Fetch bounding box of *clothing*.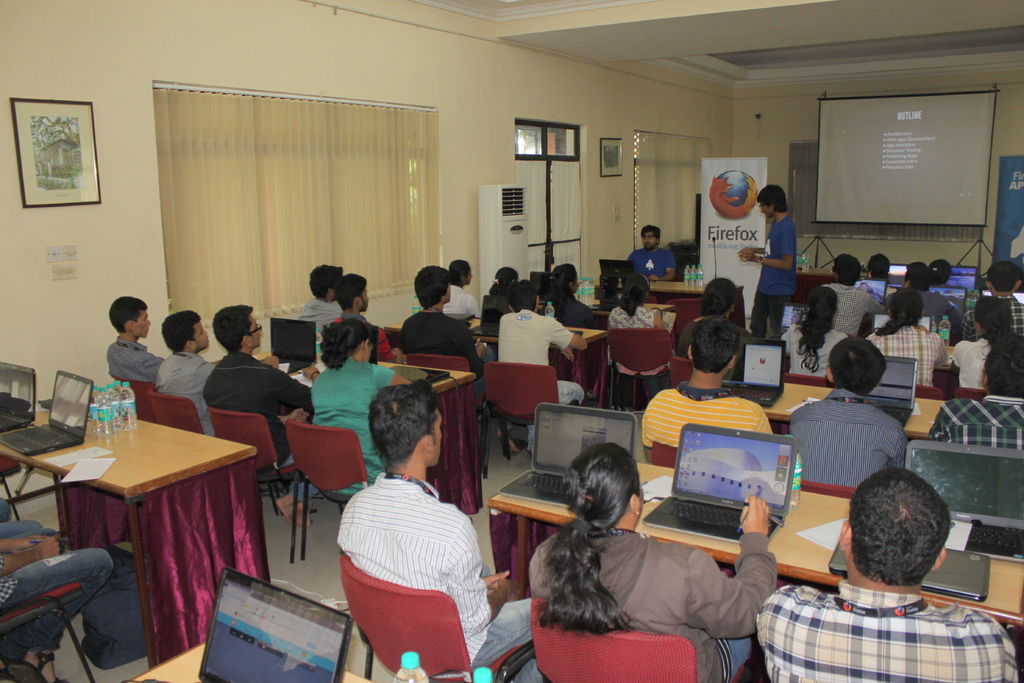
Bbox: {"x1": 753, "y1": 585, "x2": 1018, "y2": 682}.
